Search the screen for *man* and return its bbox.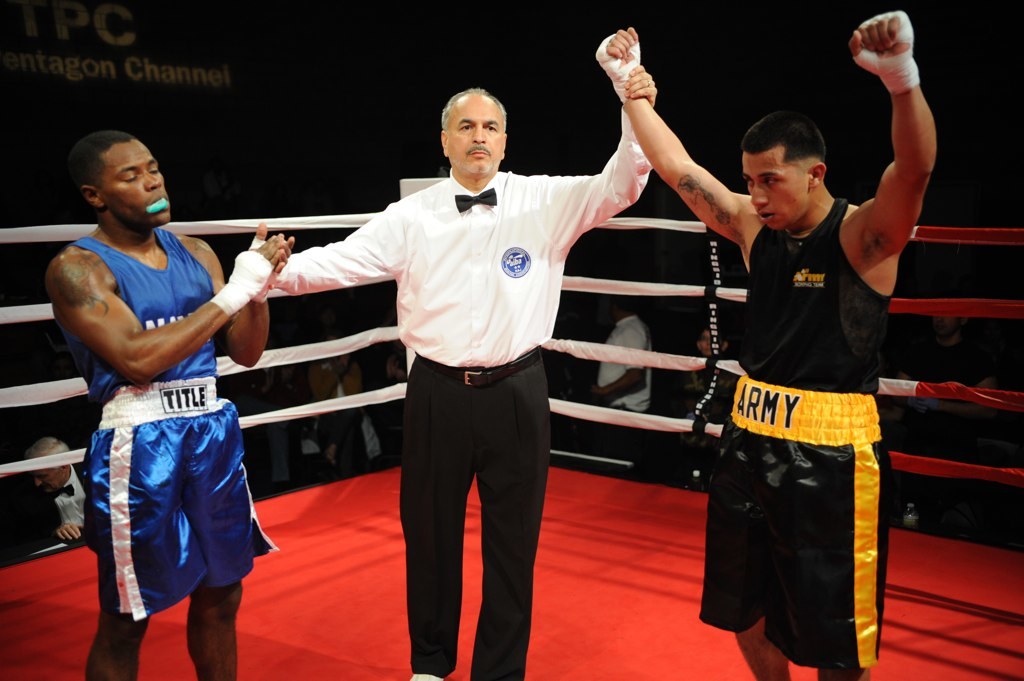
Found: <box>585,21,945,680</box>.
